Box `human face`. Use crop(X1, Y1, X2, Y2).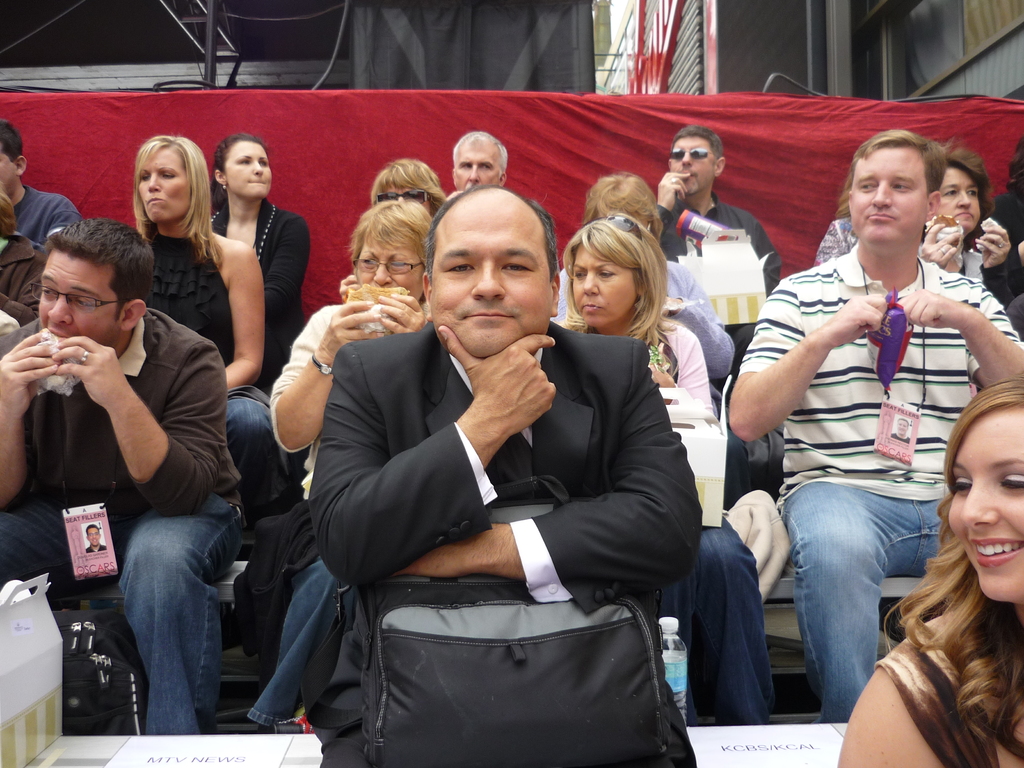
crop(138, 144, 188, 225).
